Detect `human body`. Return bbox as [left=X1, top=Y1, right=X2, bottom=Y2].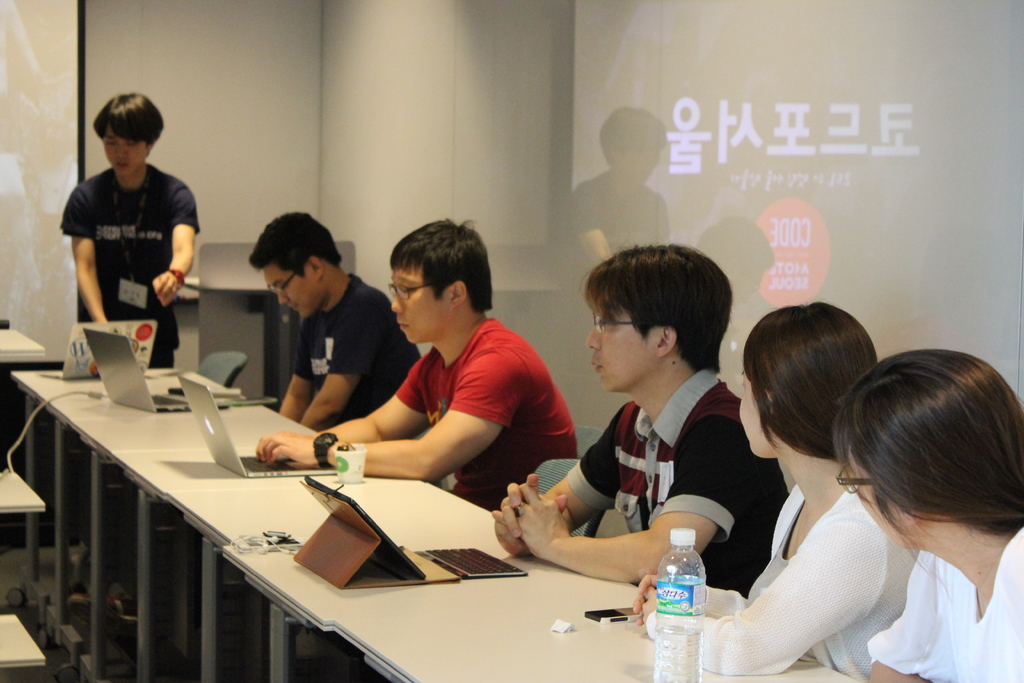
[left=693, top=217, right=763, bottom=311].
